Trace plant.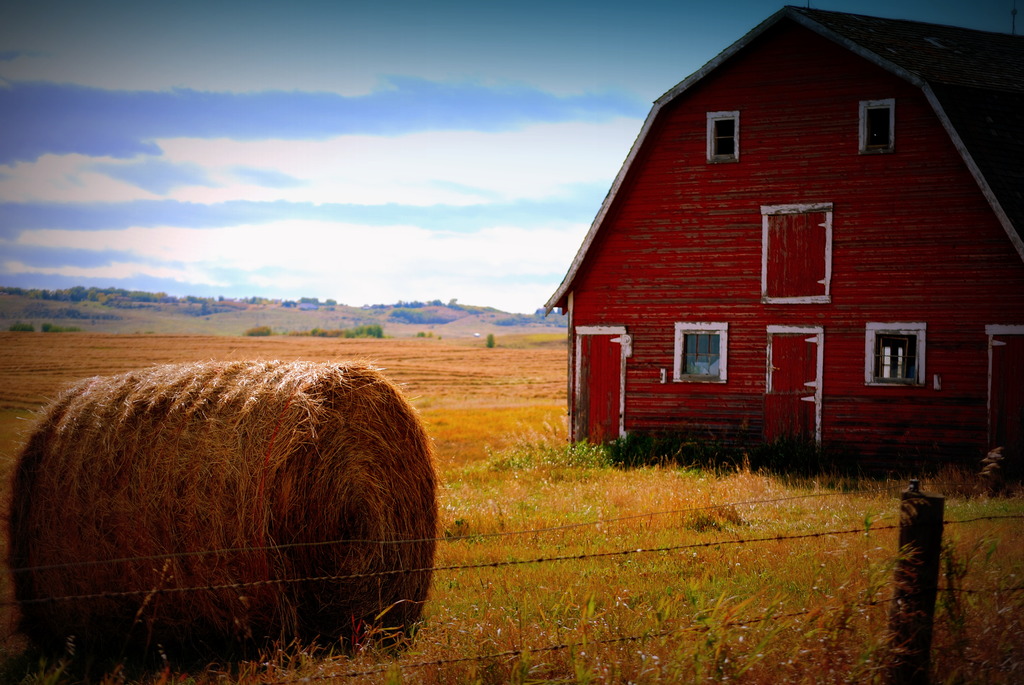
Traced to (285, 301, 295, 310).
